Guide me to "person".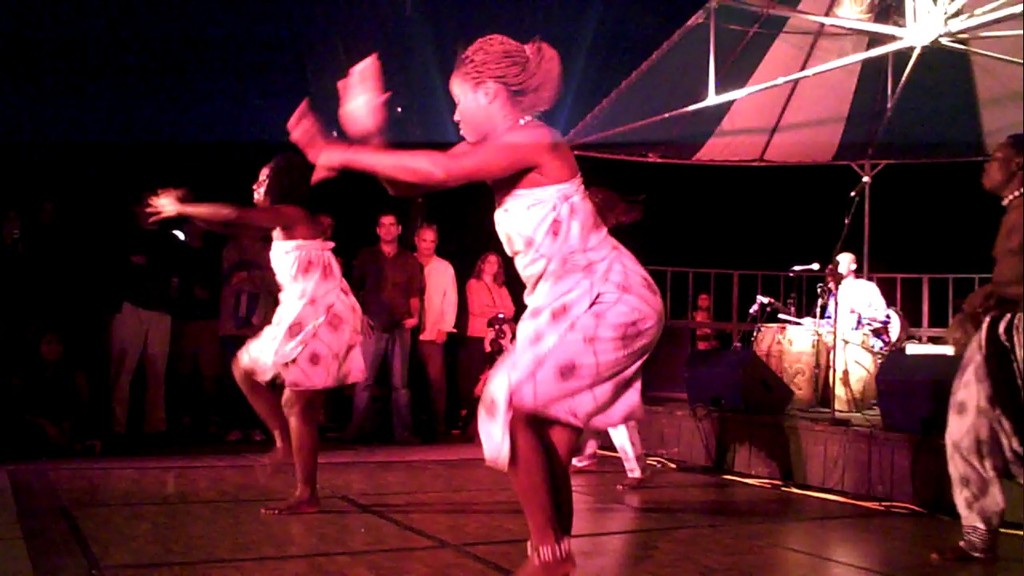
Guidance: pyautogui.locateOnScreen(466, 247, 521, 372).
